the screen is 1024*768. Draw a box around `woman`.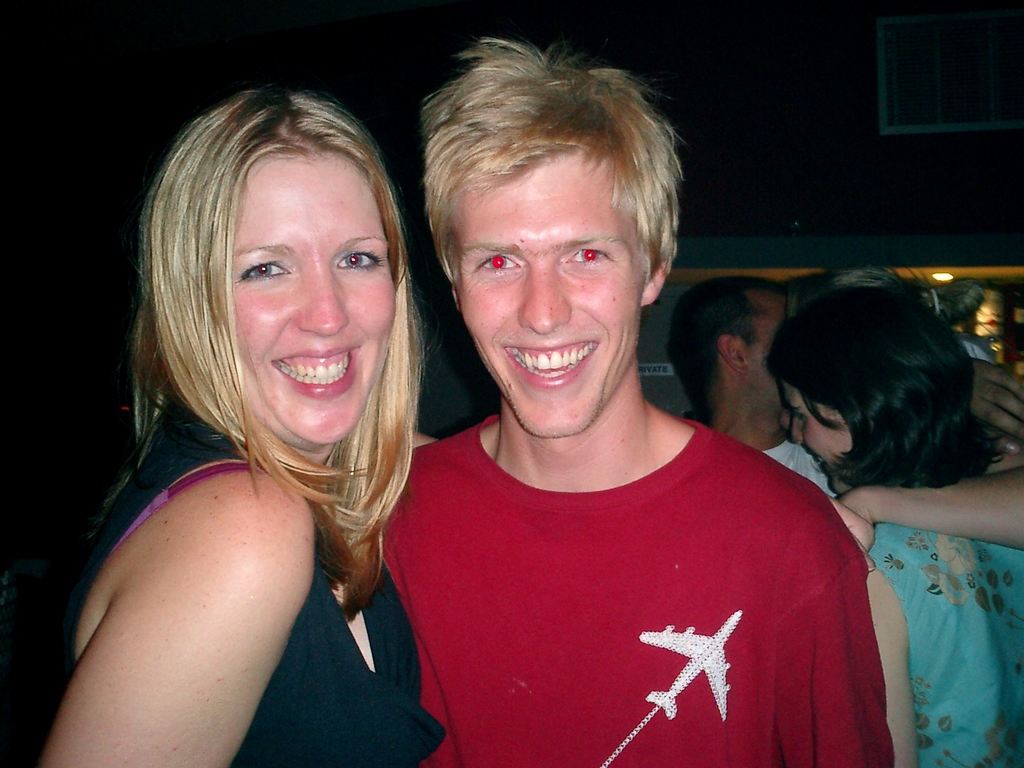
select_region(44, 76, 484, 767).
